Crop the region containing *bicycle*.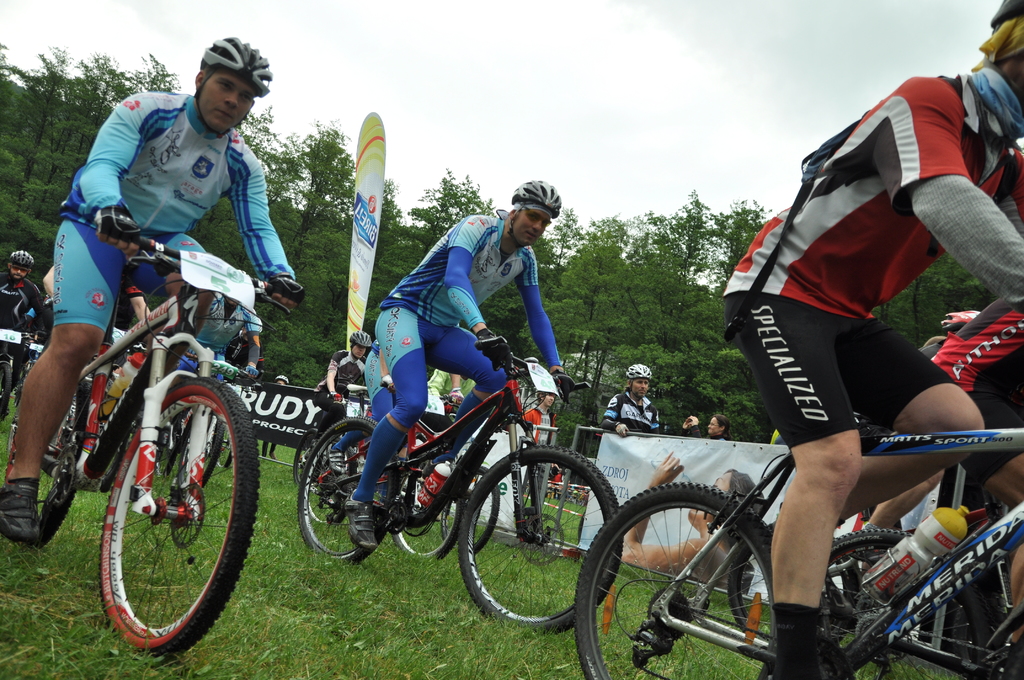
Crop region: 570/423/1021/679.
